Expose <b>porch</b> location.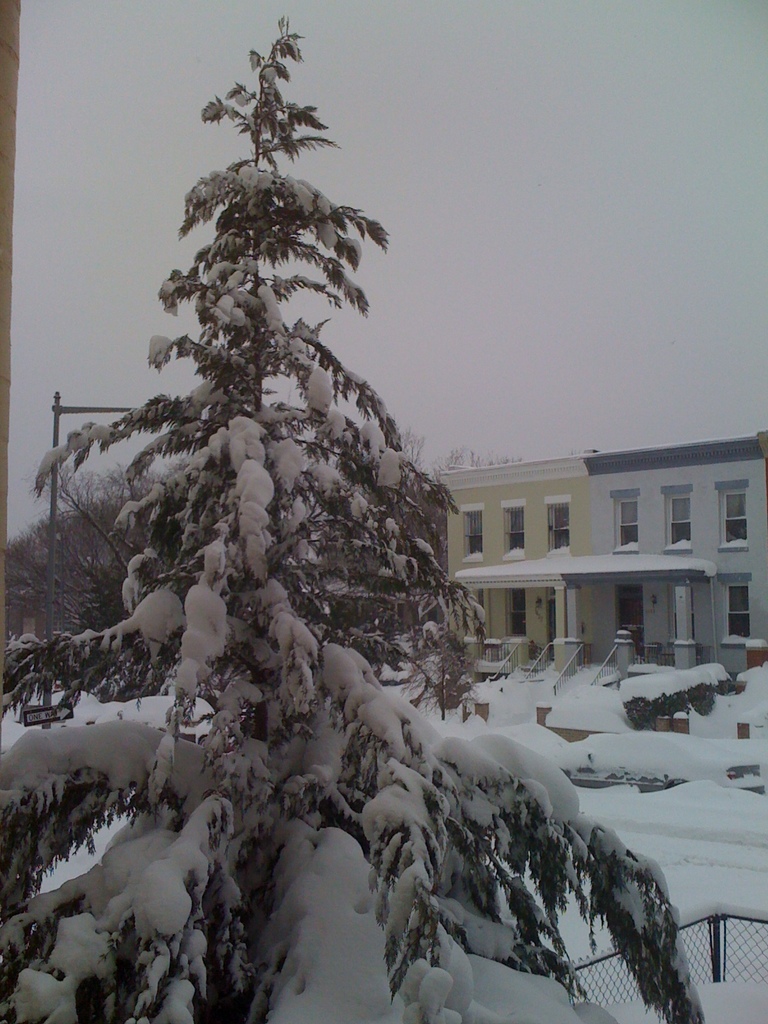
Exposed at detection(479, 659, 554, 683).
